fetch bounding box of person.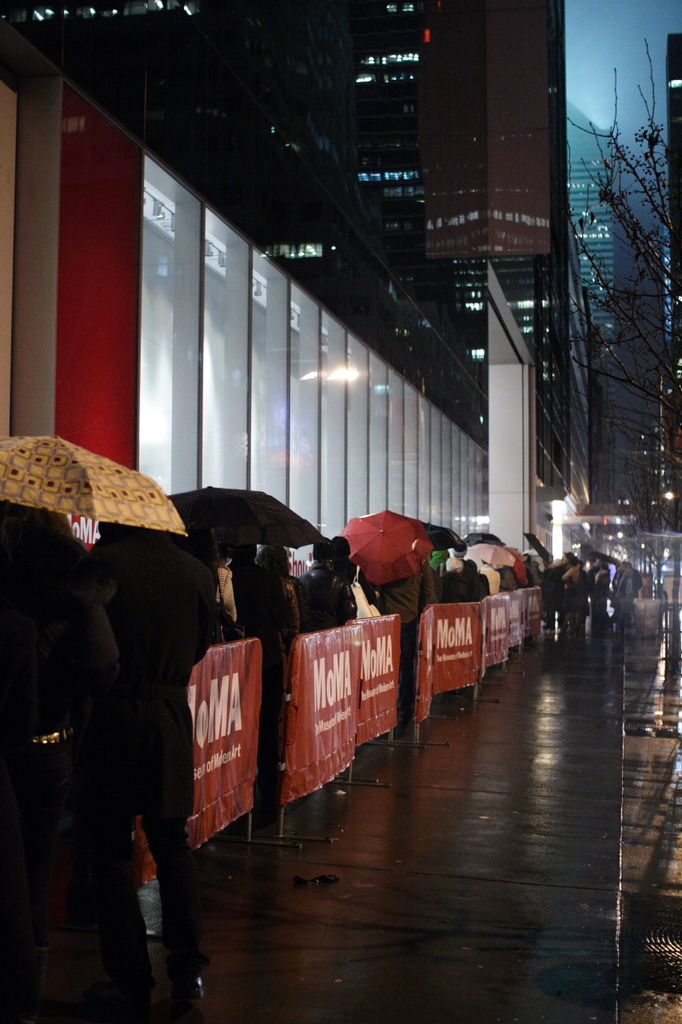
Bbox: {"x1": 224, "y1": 538, "x2": 300, "y2": 810}.
